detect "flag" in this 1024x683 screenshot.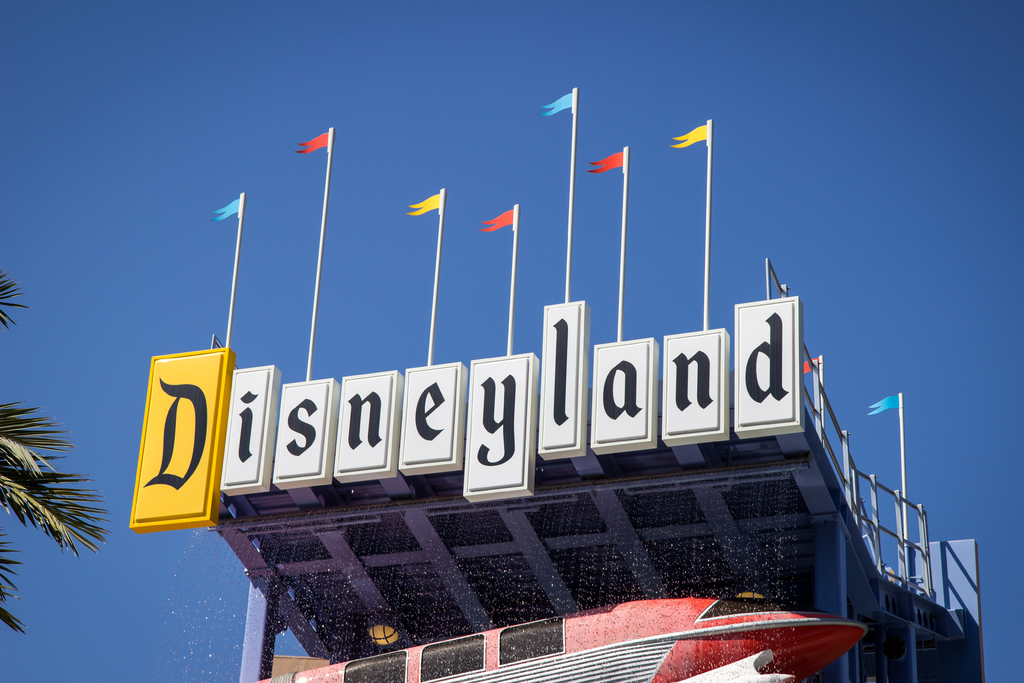
Detection: x1=868, y1=397, x2=898, y2=413.
